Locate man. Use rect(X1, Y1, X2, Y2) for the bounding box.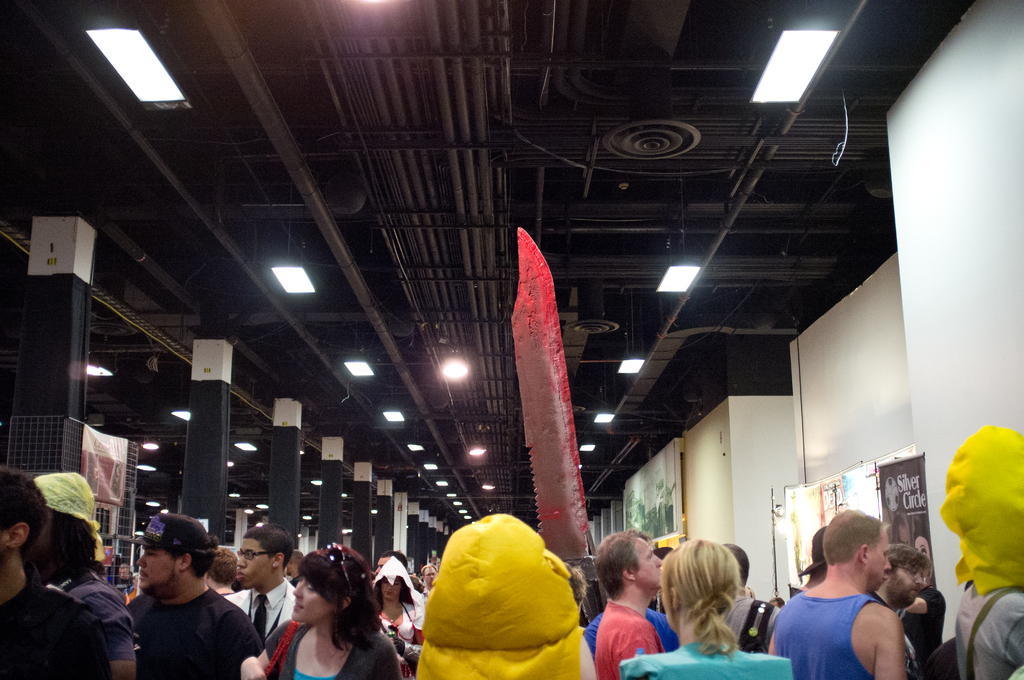
rect(591, 527, 666, 679).
